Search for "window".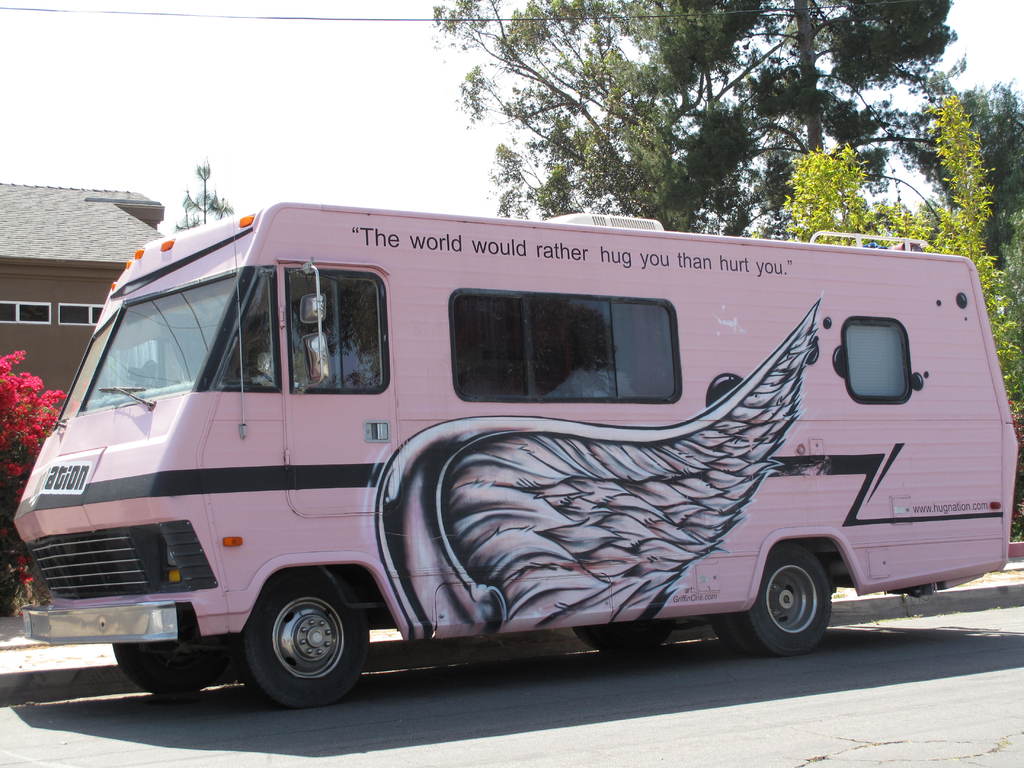
Found at {"left": 0, "top": 300, "right": 58, "bottom": 328}.
